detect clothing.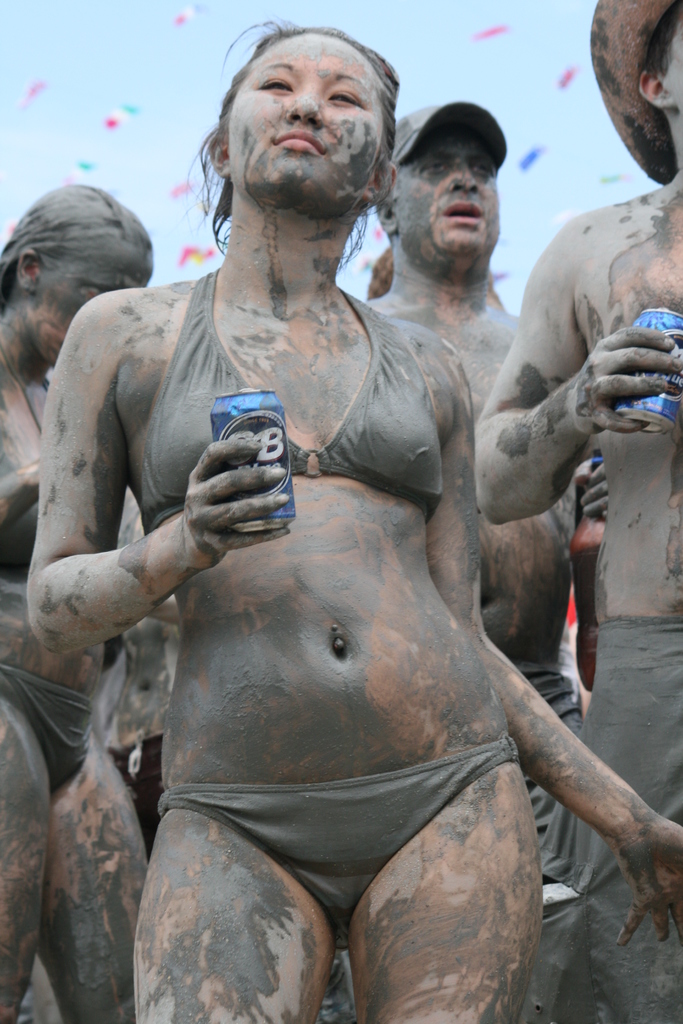
Detected at (154,728,513,927).
